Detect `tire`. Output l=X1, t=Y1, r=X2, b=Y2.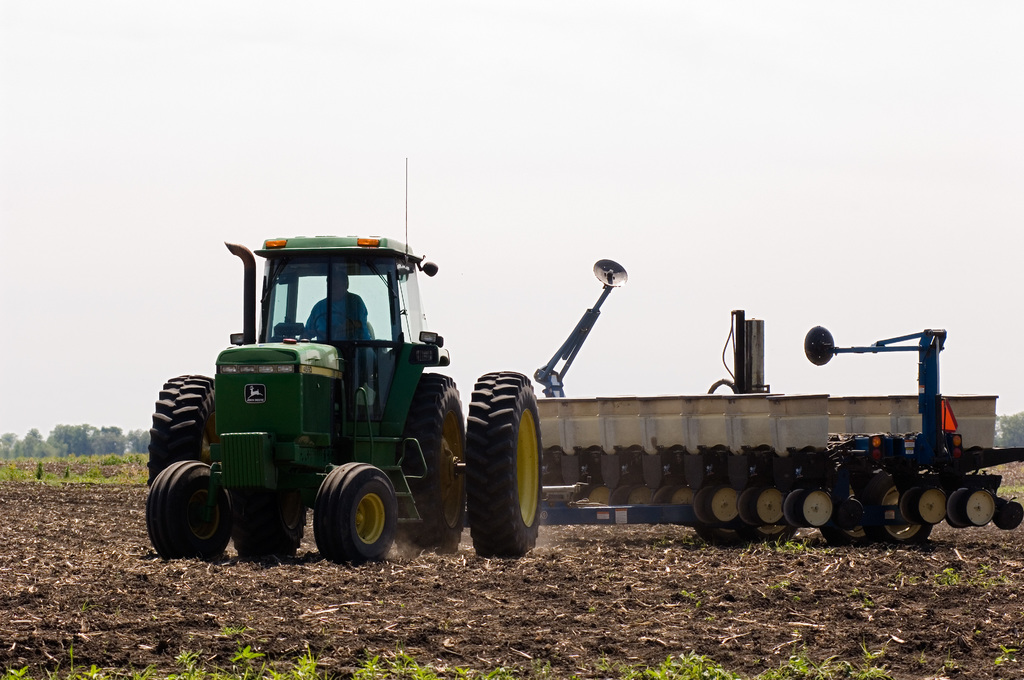
l=406, t=372, r=467, b=552.
